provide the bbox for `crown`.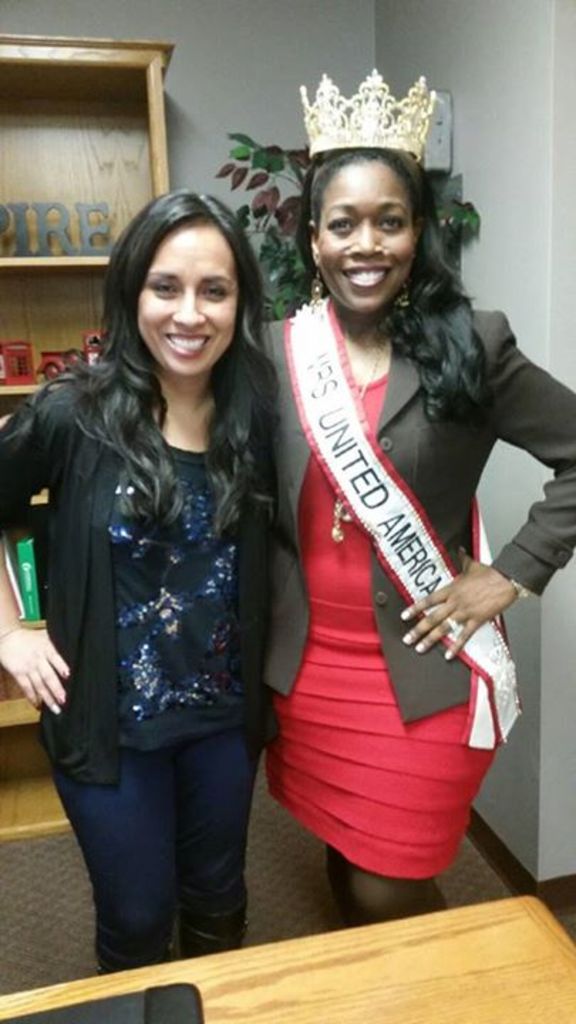
(296,64,439,161).
